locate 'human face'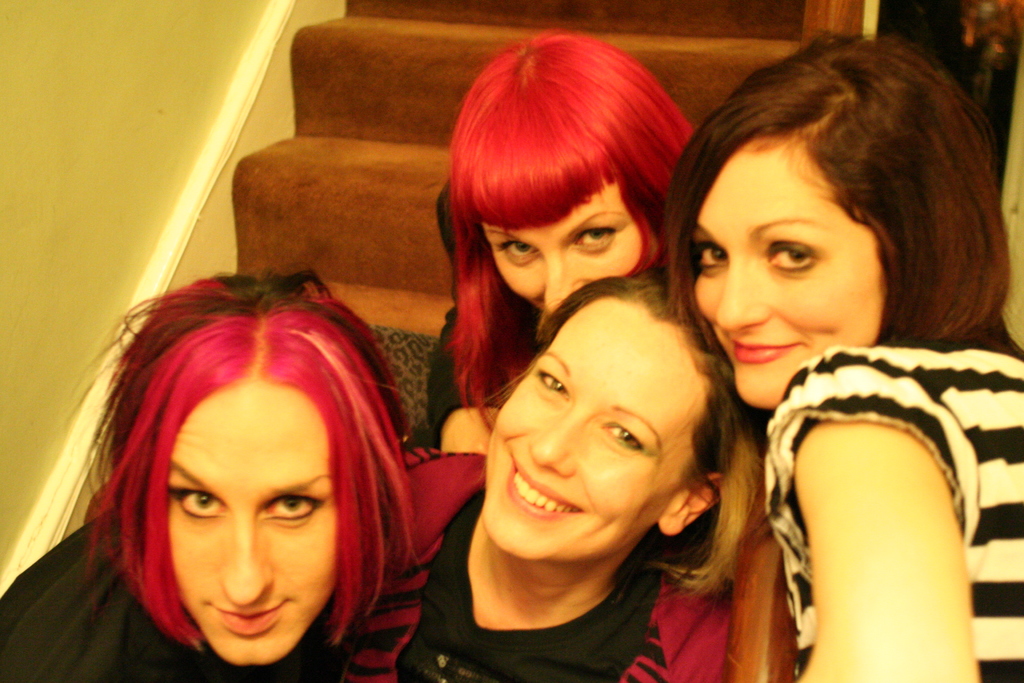
481/181/655/317
